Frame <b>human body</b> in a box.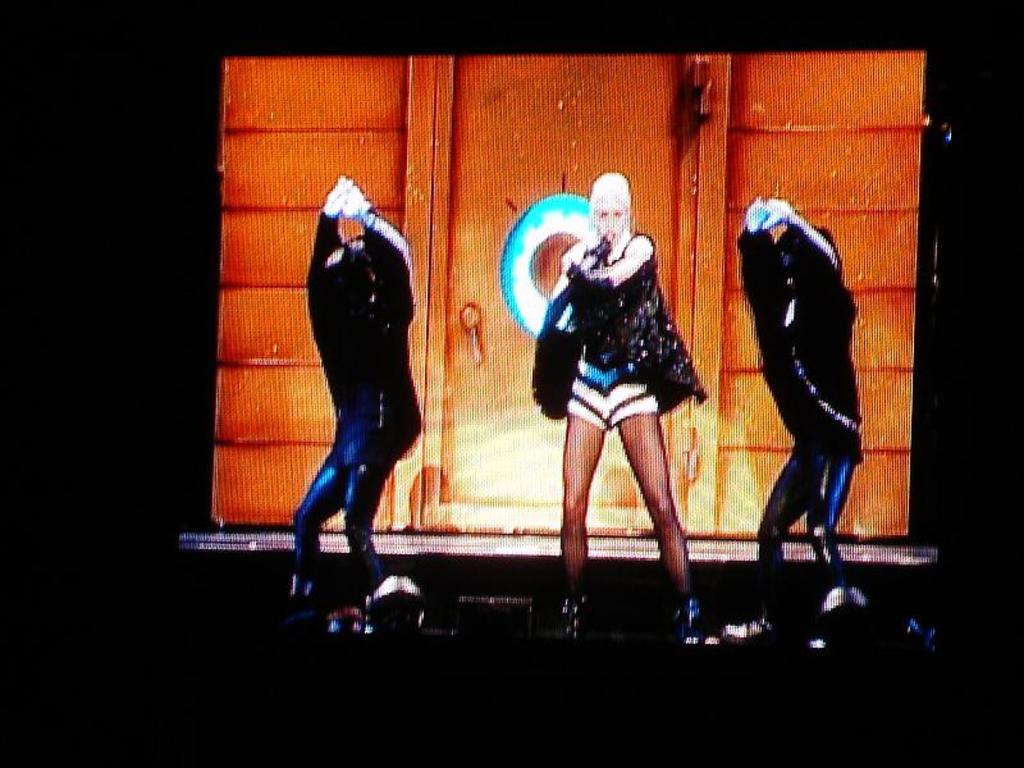
{"left": 538, "top": 154, "right": 695, "bottom": 614}.
